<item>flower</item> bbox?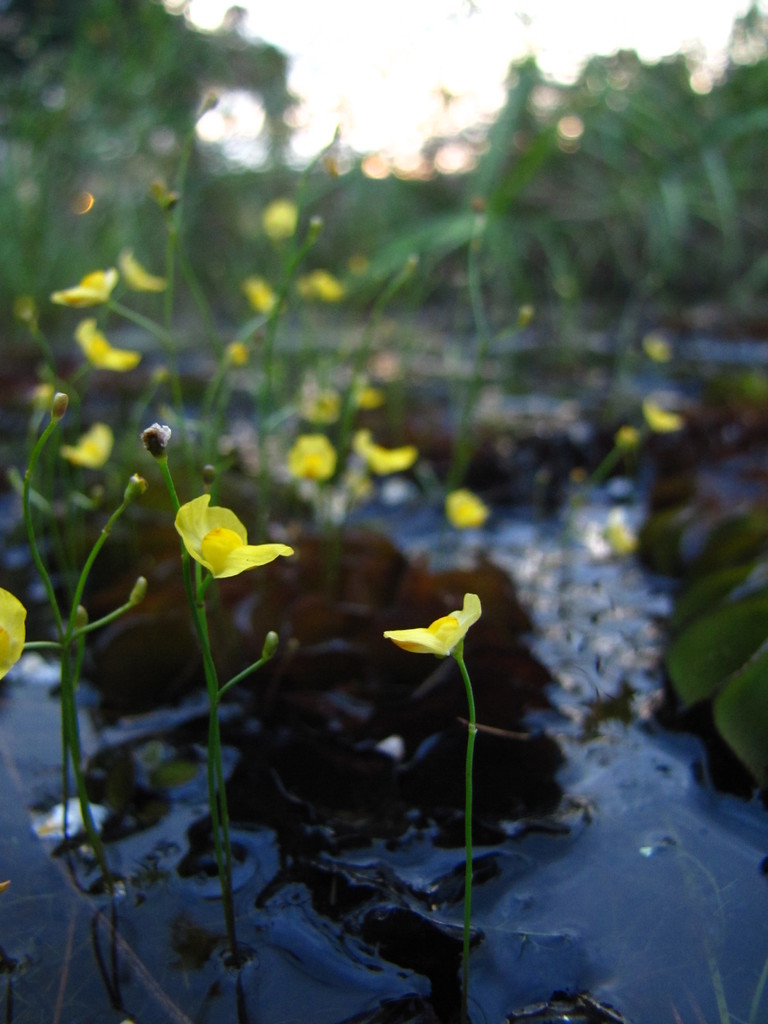
region(258, 190, 314, 239)
